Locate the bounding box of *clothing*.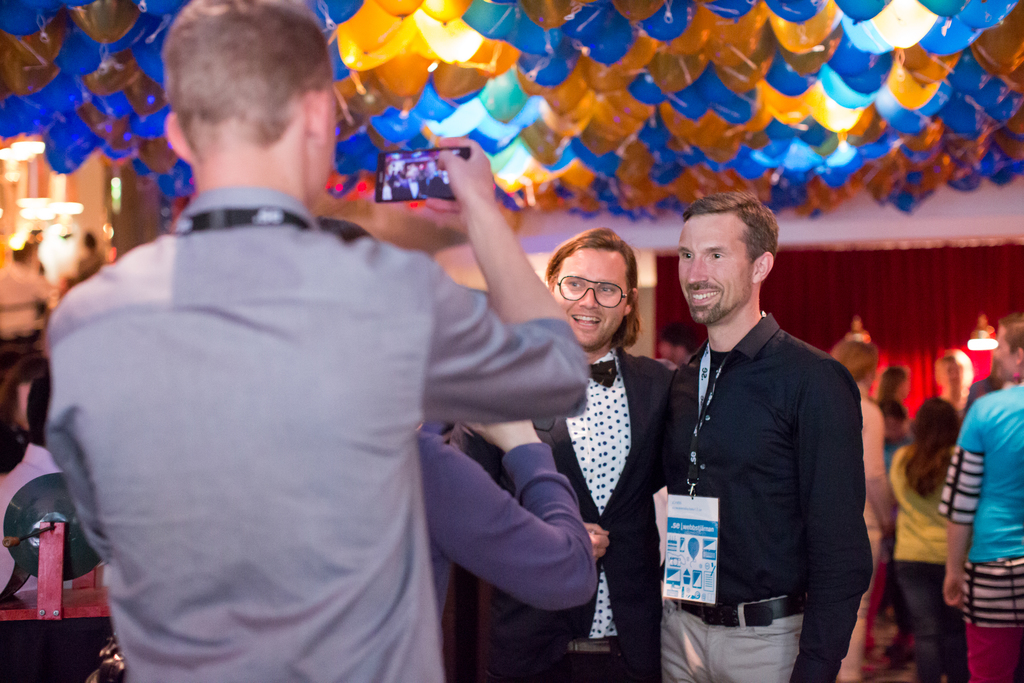
Bounding box: l=368, t=421, r=627, b=672.
